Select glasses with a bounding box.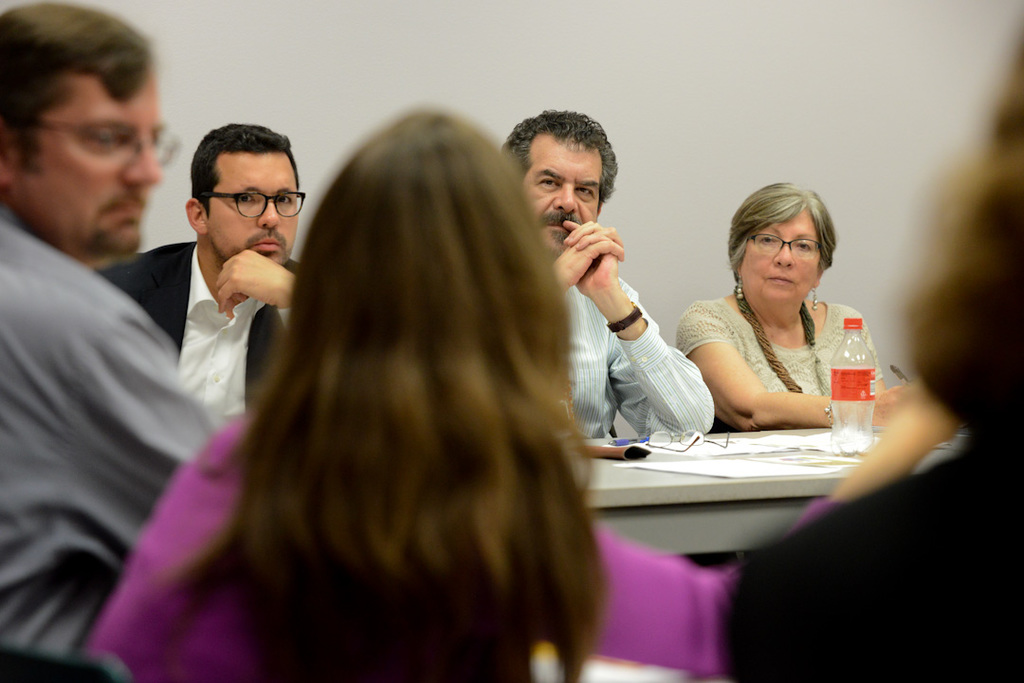
{"left": 3, "top": 110, "right": 188, "bottom": 168}.
